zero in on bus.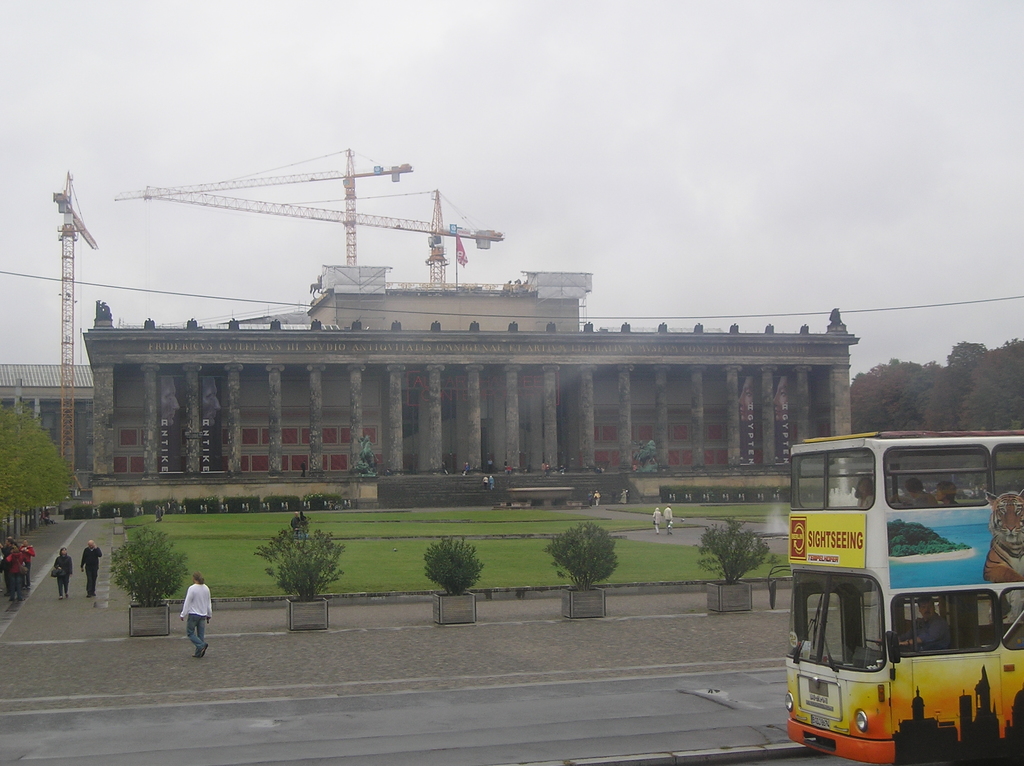
Zeroed in: x1=785 y1=426 x2=1023 y2=765.
